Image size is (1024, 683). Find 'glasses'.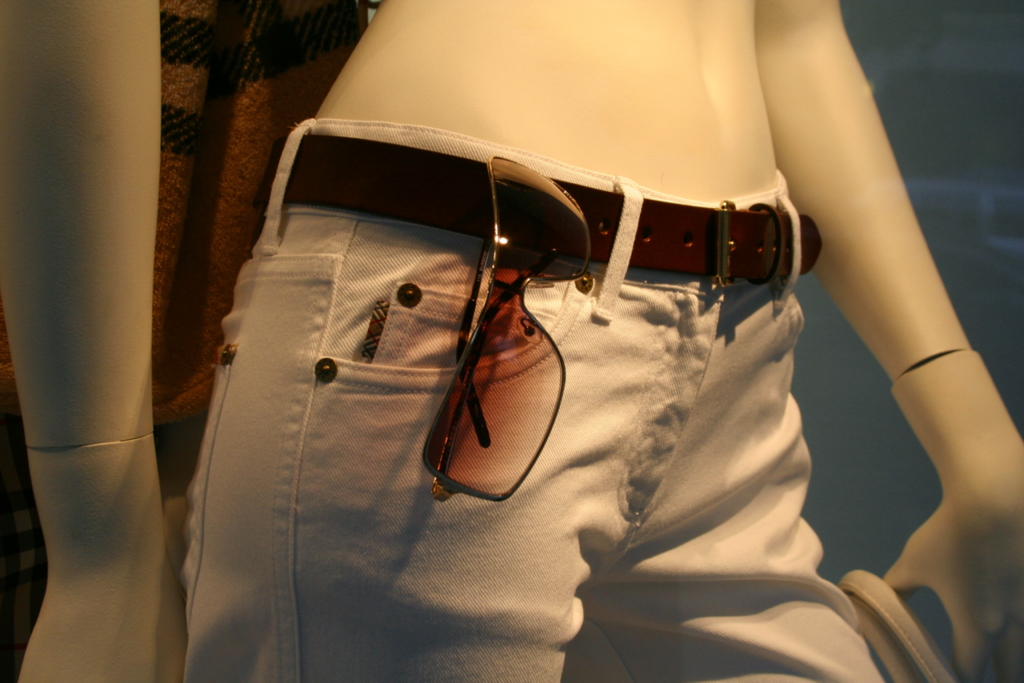
bbox=[422, 151, 593, 514].
